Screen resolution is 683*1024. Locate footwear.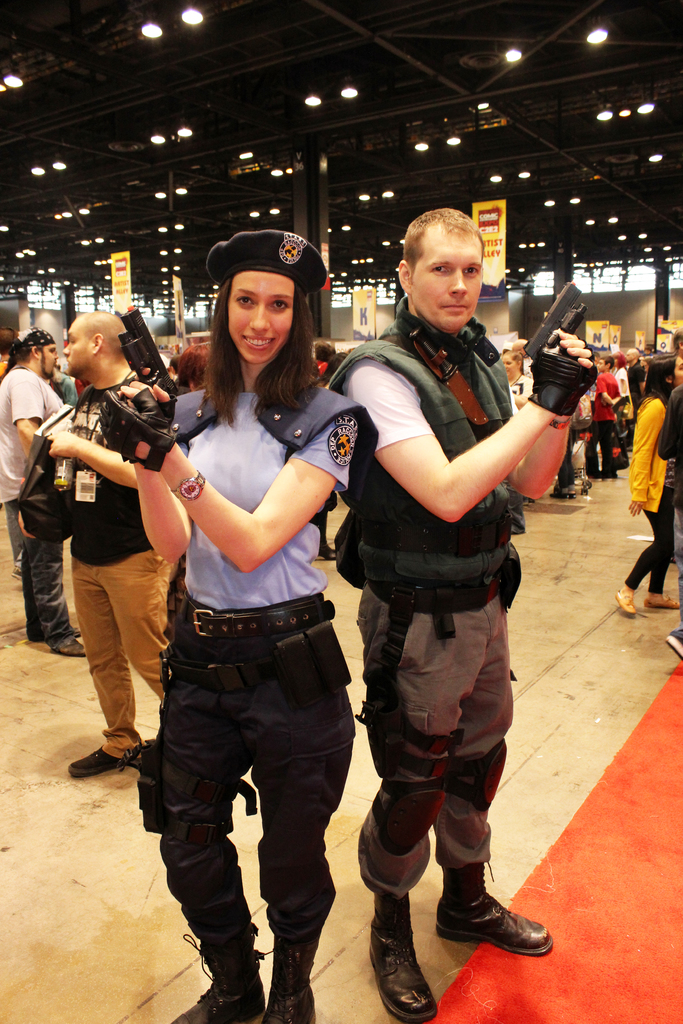
bbox=(555, 483, 569, 495).
